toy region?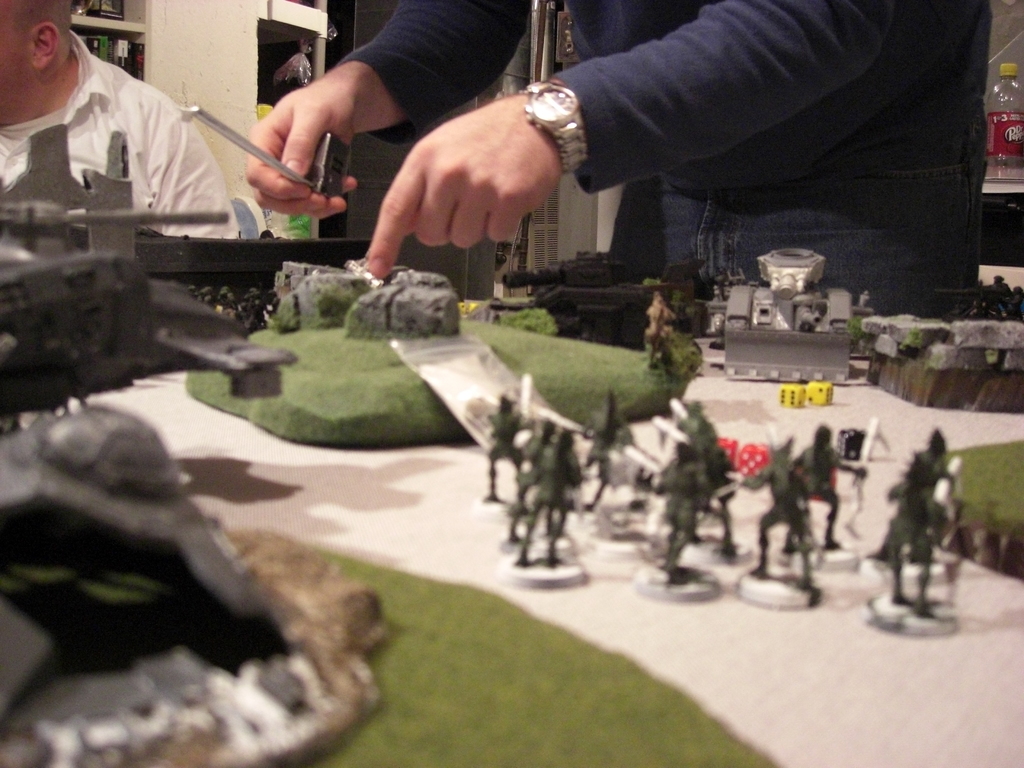
select_region(732, 424, 822, 609)
